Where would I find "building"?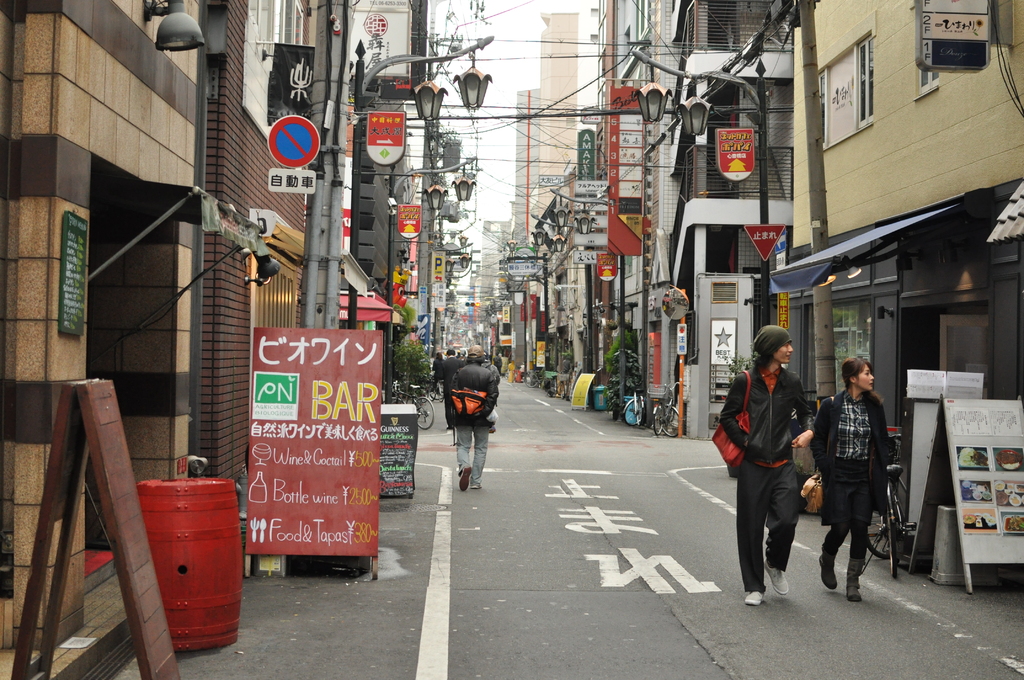
At 0/0/473/679.
